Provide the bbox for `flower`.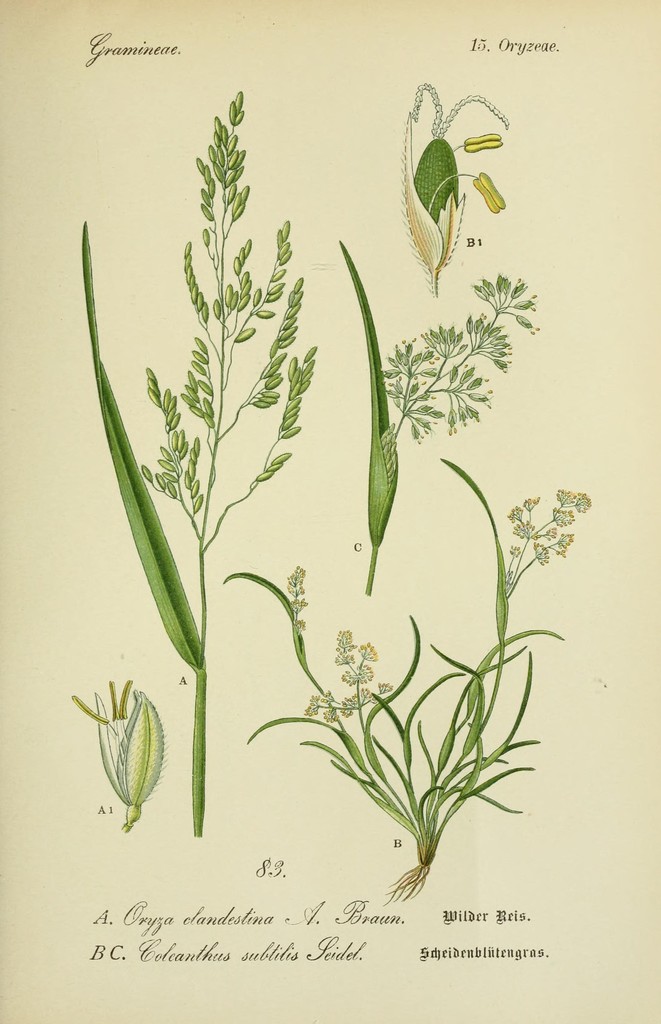
[x1=559, y1=488, x2=573, y2=504].
